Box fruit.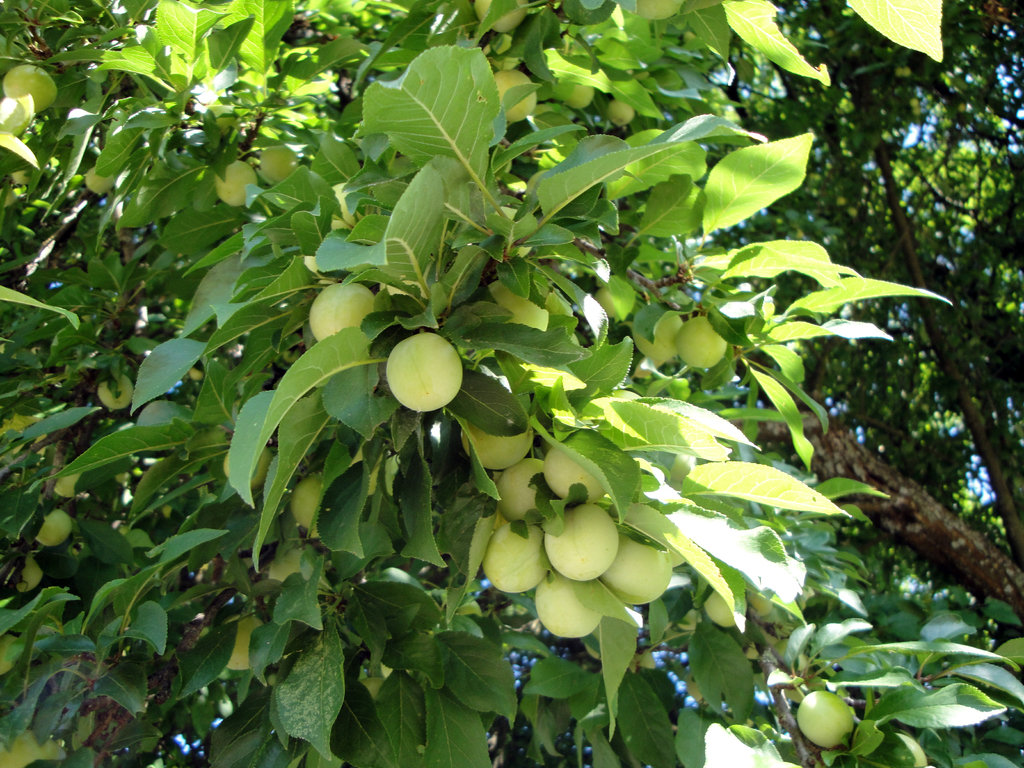
x1=135 y1=397 x2=189 y2=422.
